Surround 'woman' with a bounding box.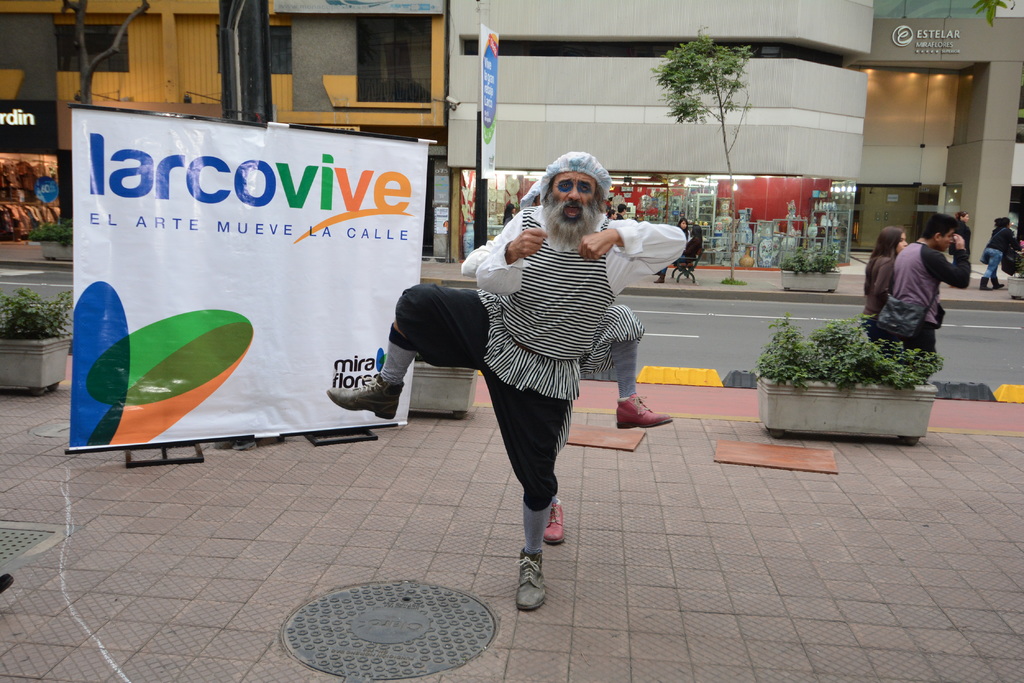
bbox=(862, 227, 911, 343).
